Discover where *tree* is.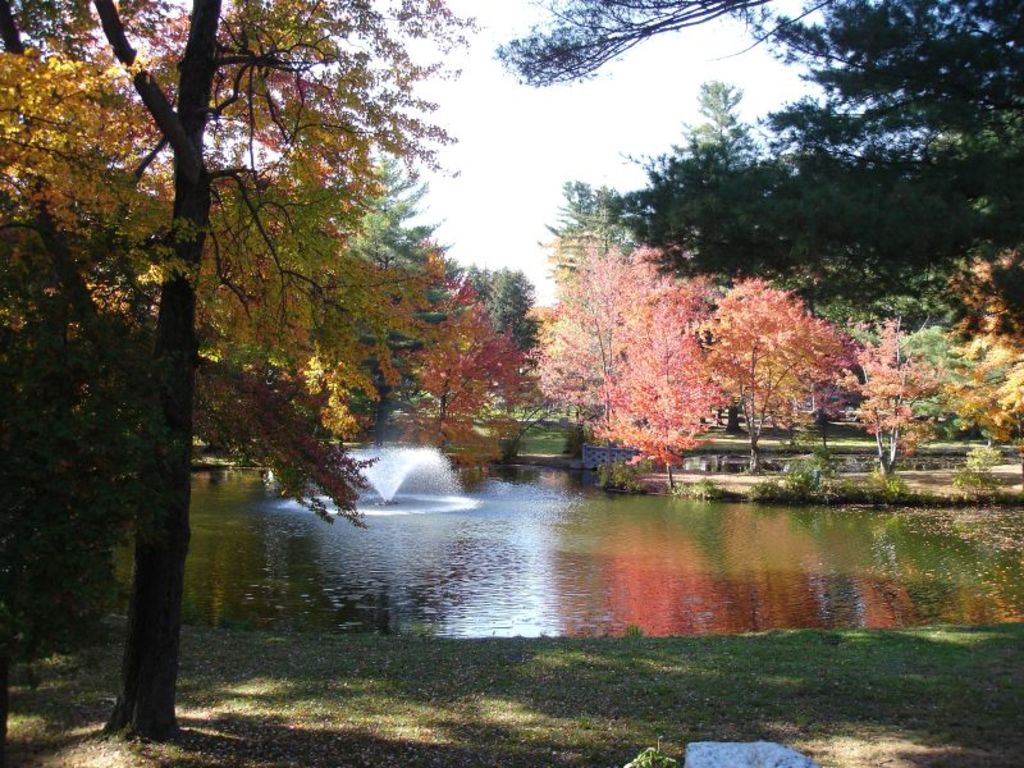
Discovered at l=686, t=251, r=850, b=445.
